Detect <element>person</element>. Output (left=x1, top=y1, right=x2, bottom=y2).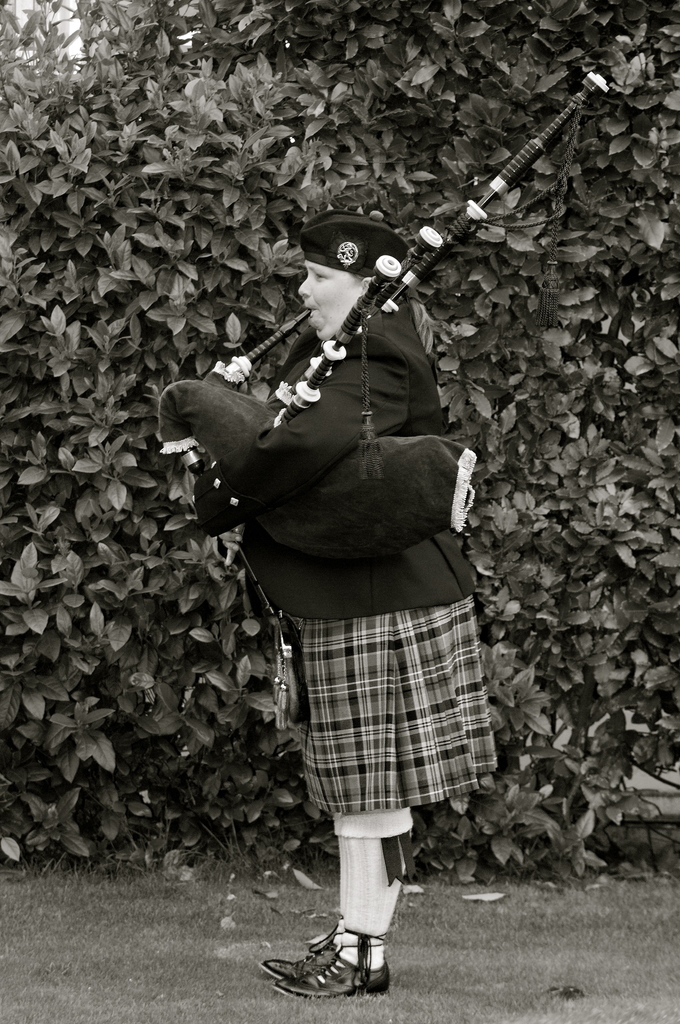
(left=248, top=213, right=502, bottom=1004).
